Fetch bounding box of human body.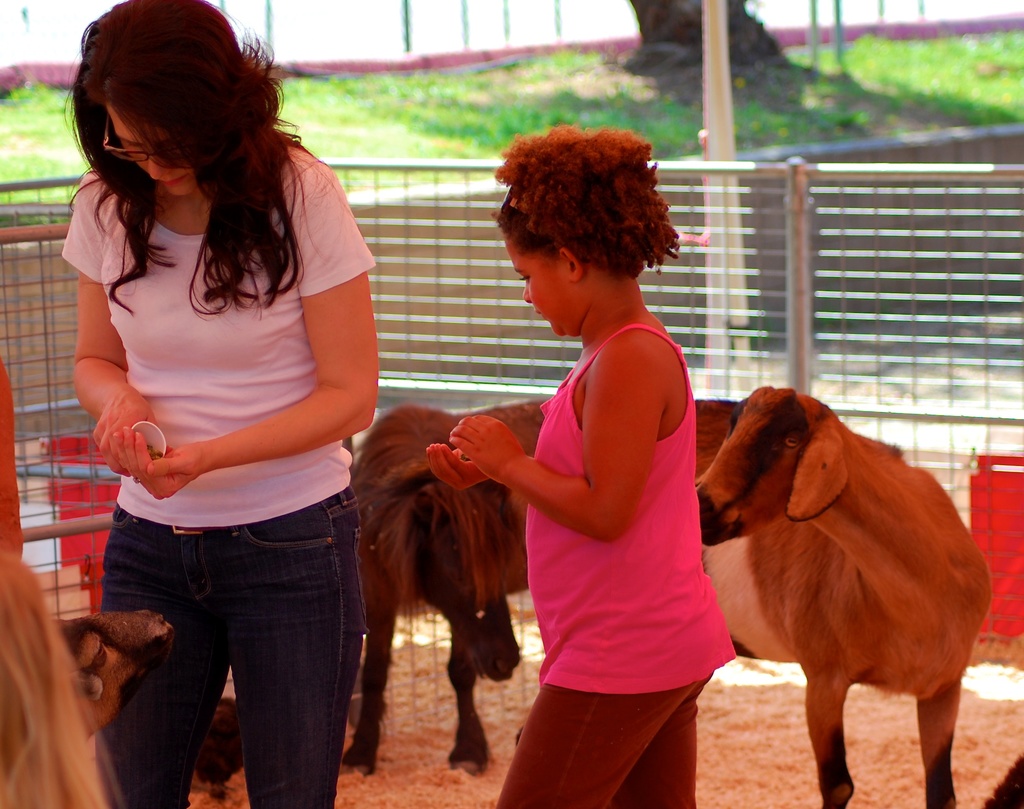
Bbox: 424,308,738,808.
